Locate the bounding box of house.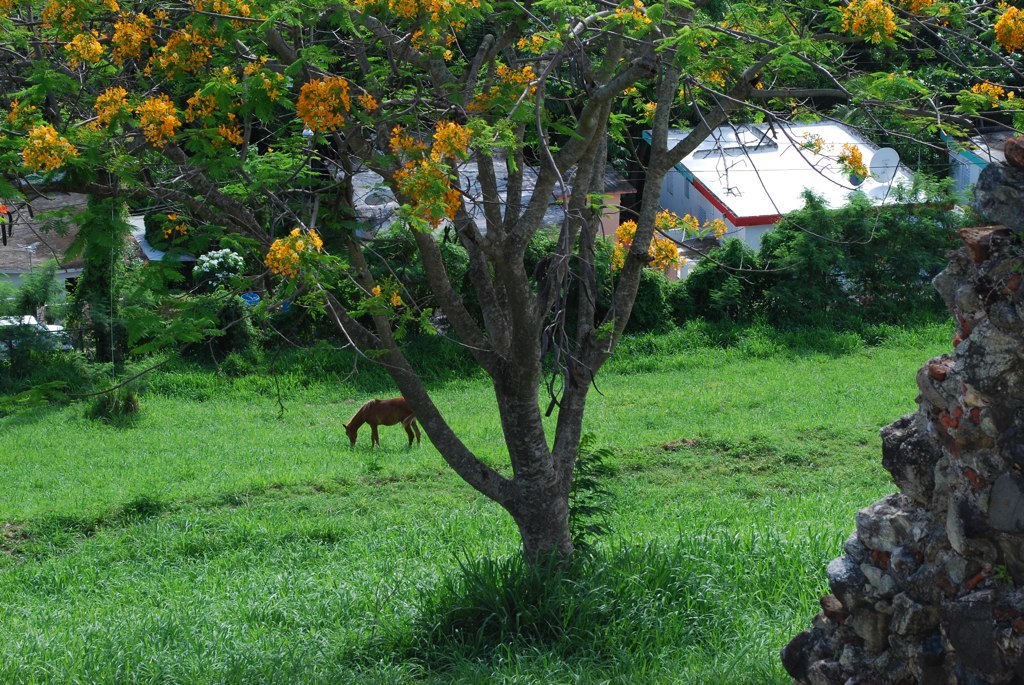
Bounding box: bbox=(0, 188, 191, 303).
